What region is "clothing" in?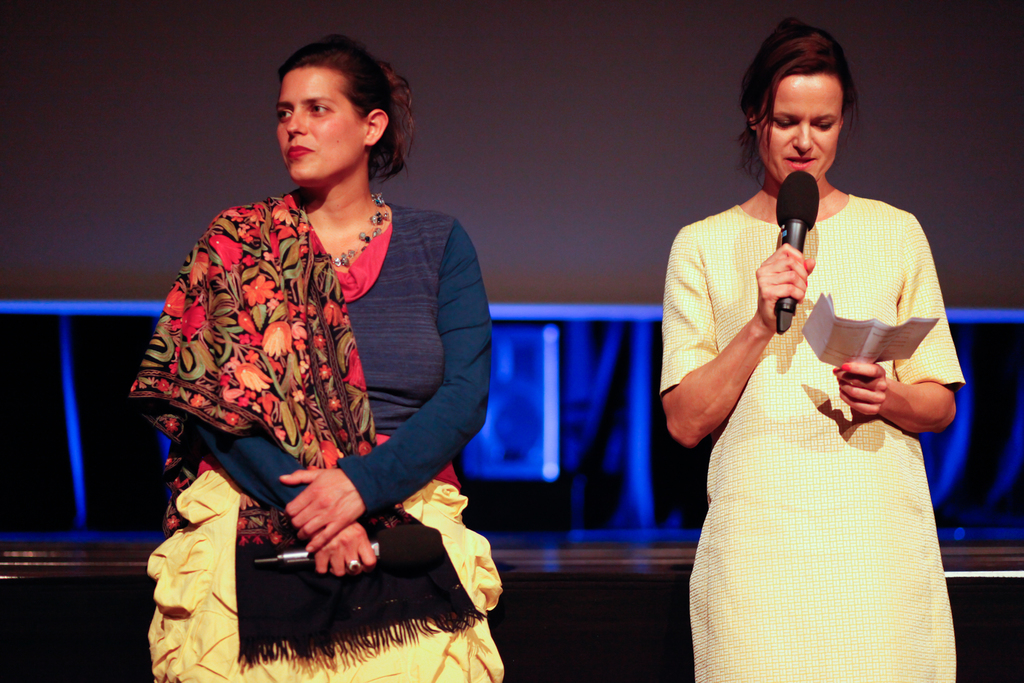
[657,185,970,682].
